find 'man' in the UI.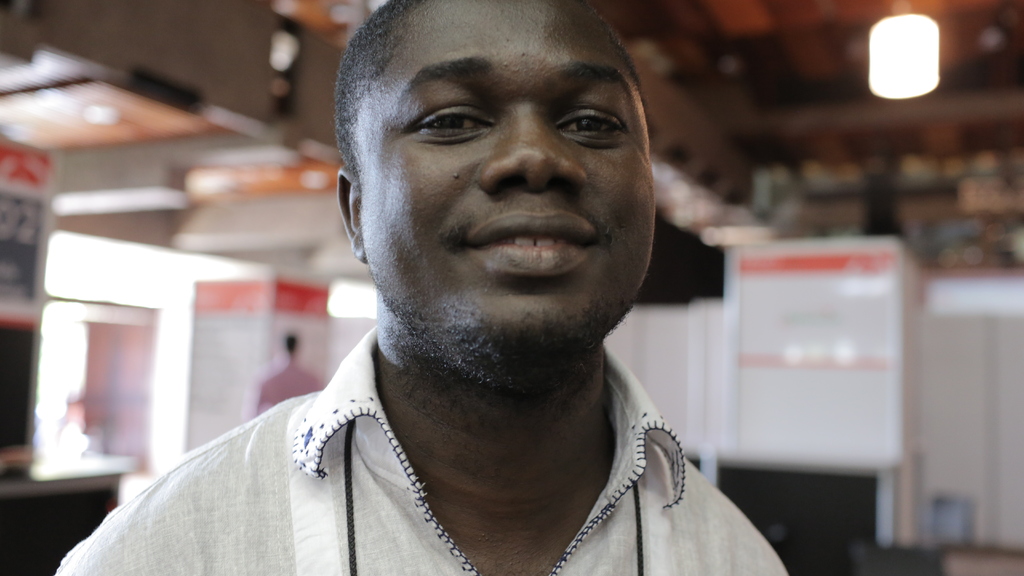
UI element at (left=56, top=3, right=817, bottom=573).
